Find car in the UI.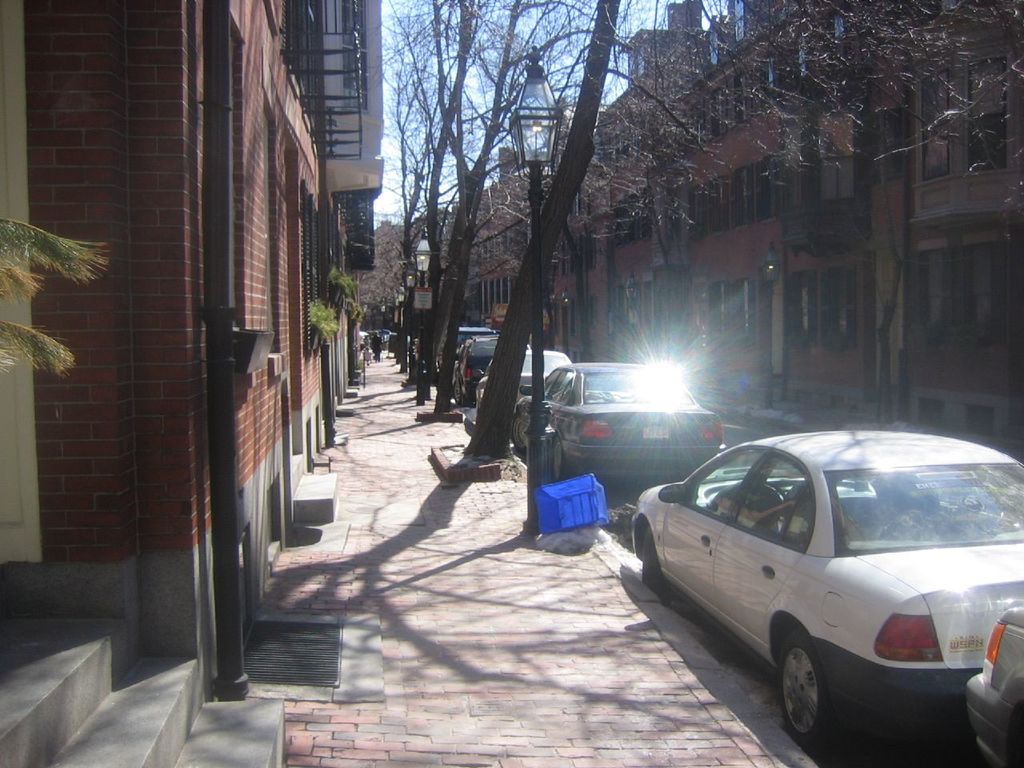
UI element at 621,431,1023,749.
